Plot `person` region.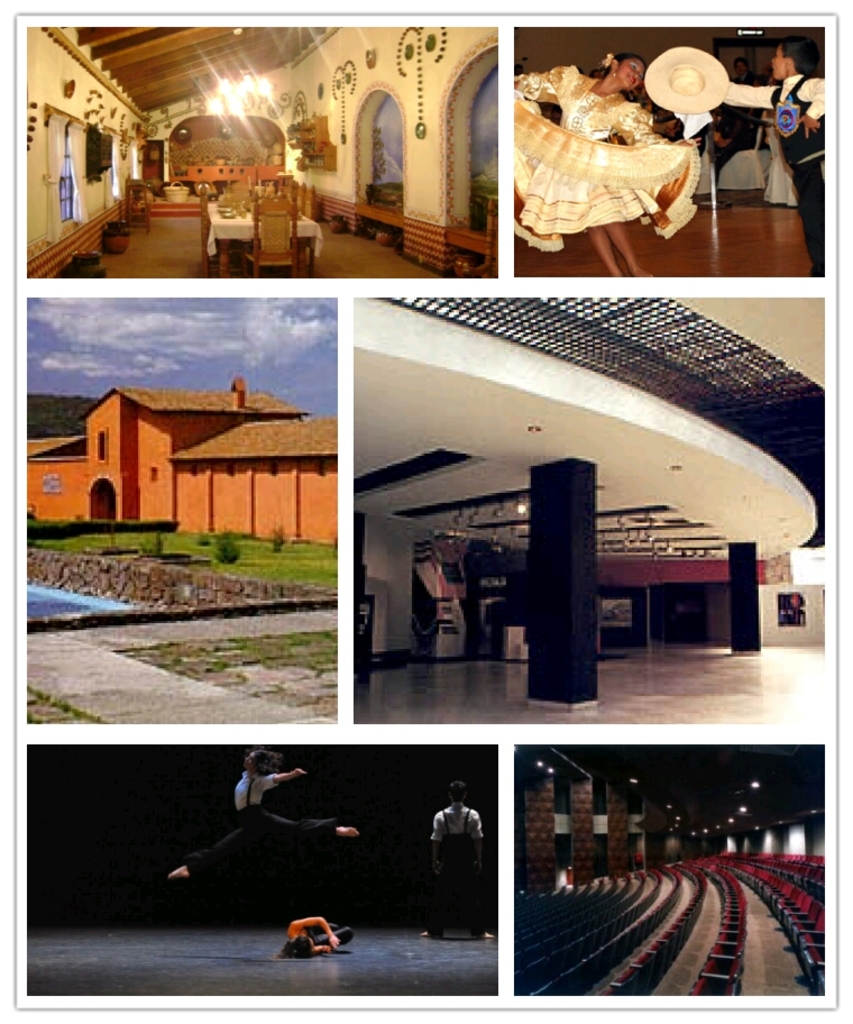
Plotted at box(166, 747, 365, 875).
